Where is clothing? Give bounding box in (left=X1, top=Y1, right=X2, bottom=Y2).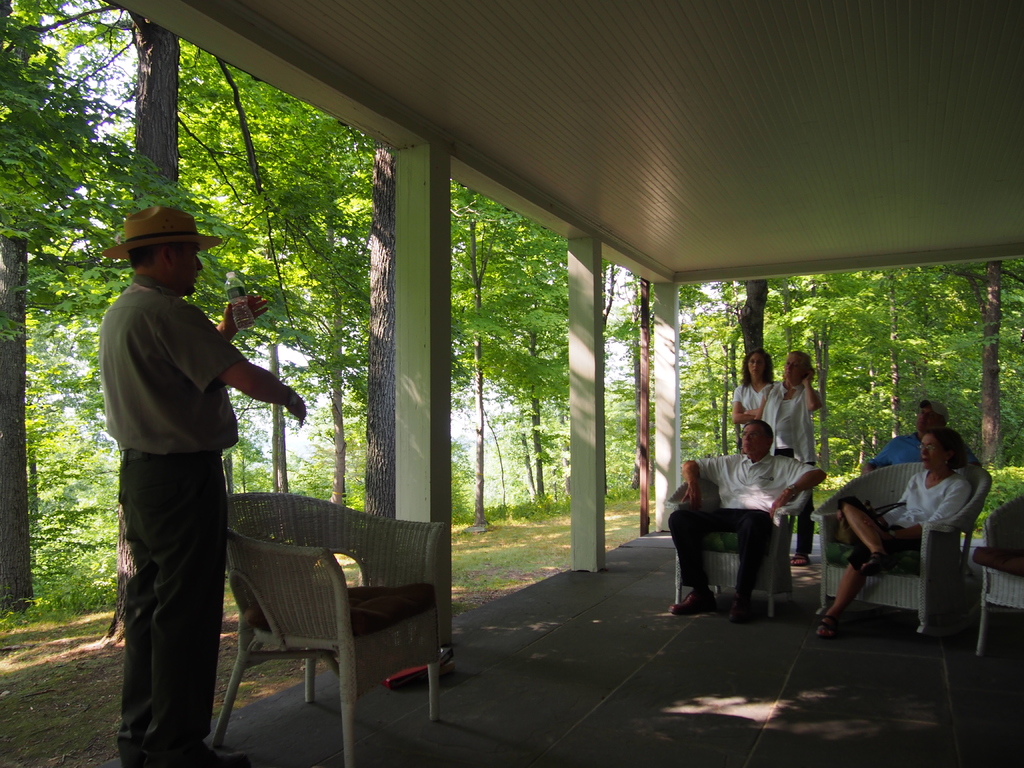
(left=685, top=450, right=814, bottom=516).
